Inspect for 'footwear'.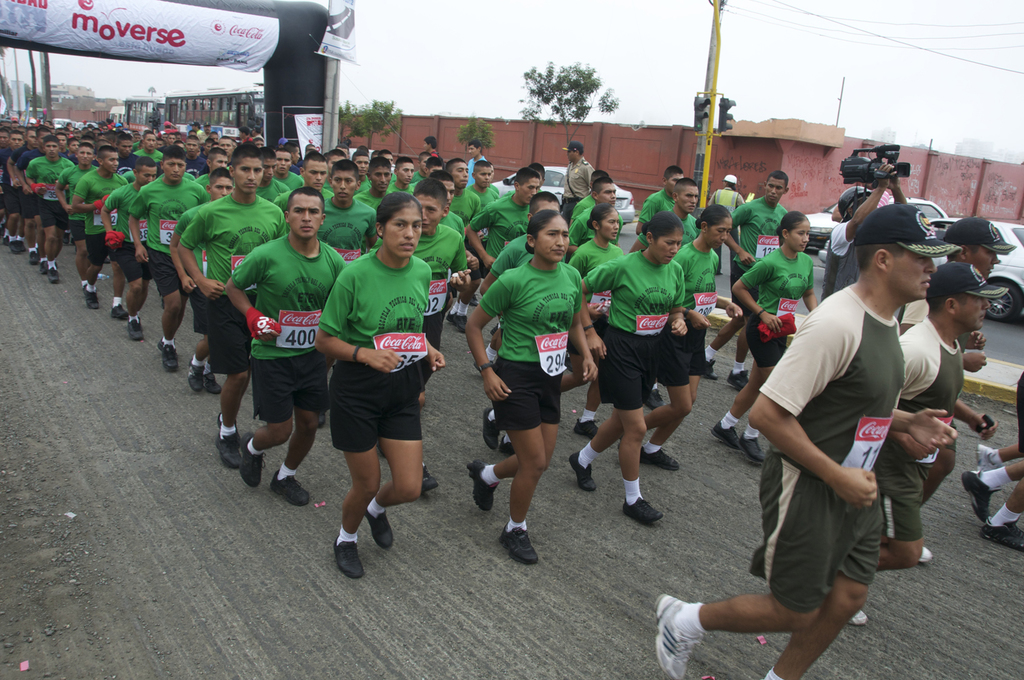
Inspection: region(740, 434, 765, 463).
